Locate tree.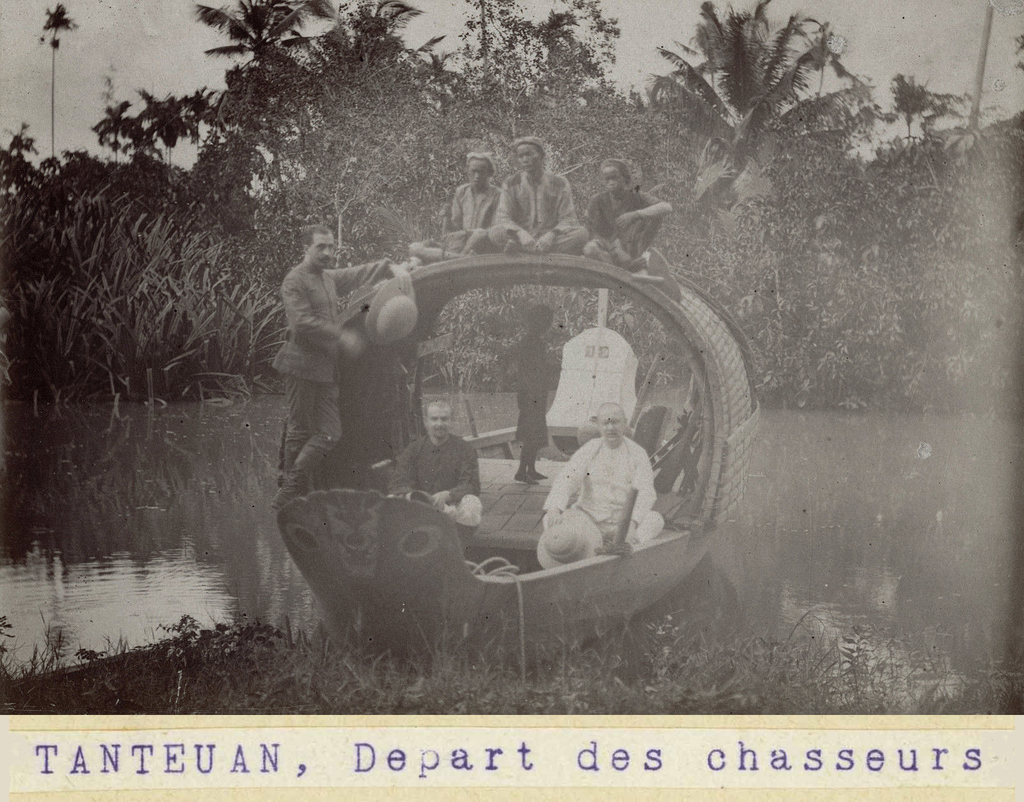
Bounding box: rect(38, 2, 81, 157).
